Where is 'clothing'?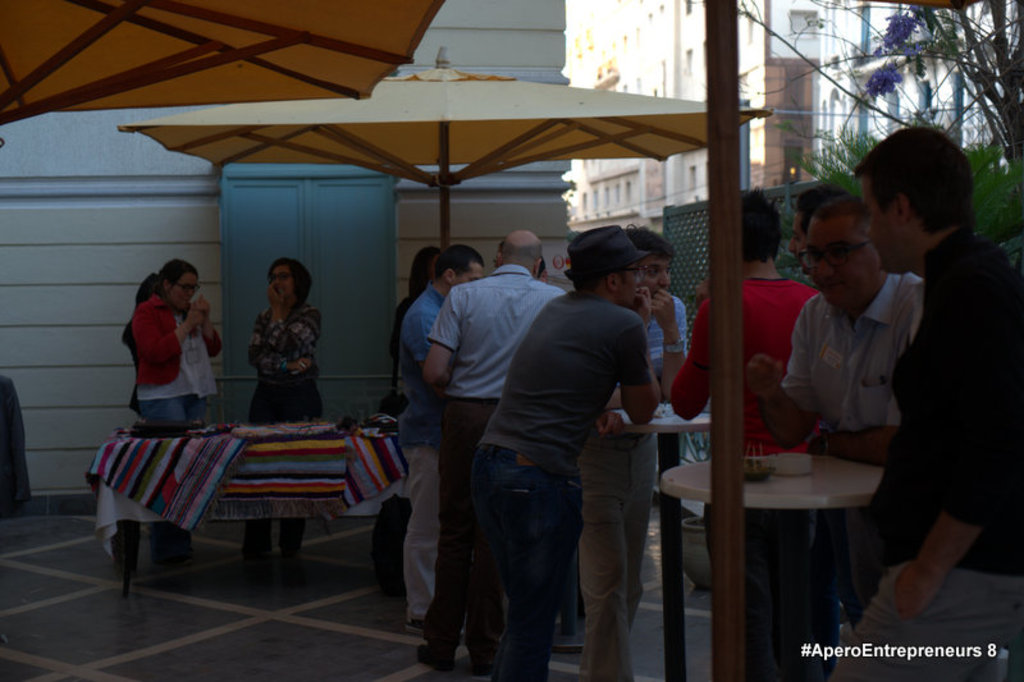
{"x1": 105, "y1": 273, "x2": 225, "y2": 427}.
